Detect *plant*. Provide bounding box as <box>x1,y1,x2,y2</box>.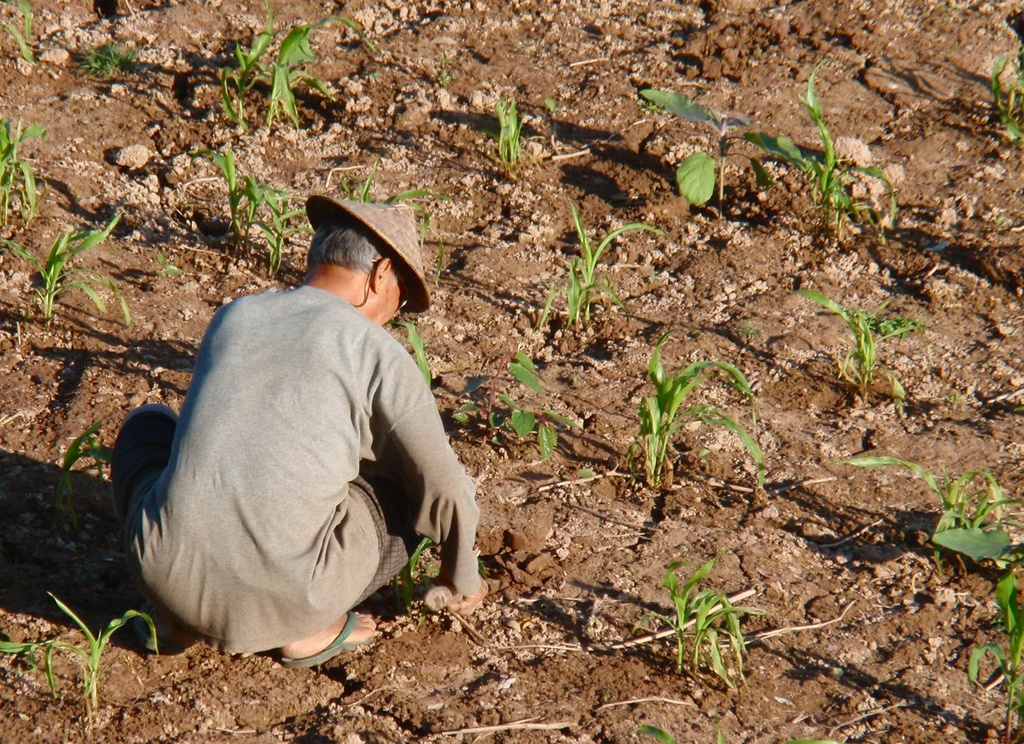
<box>268,15,388,126</box>.
